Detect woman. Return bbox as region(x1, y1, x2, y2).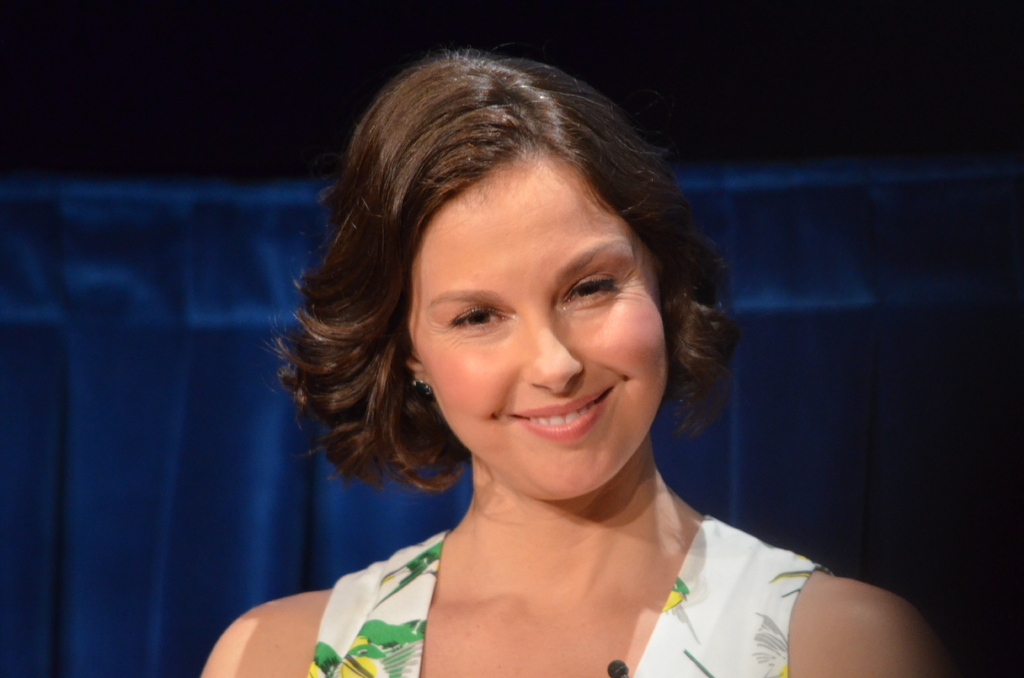
region(234, 57, 835, 677).
